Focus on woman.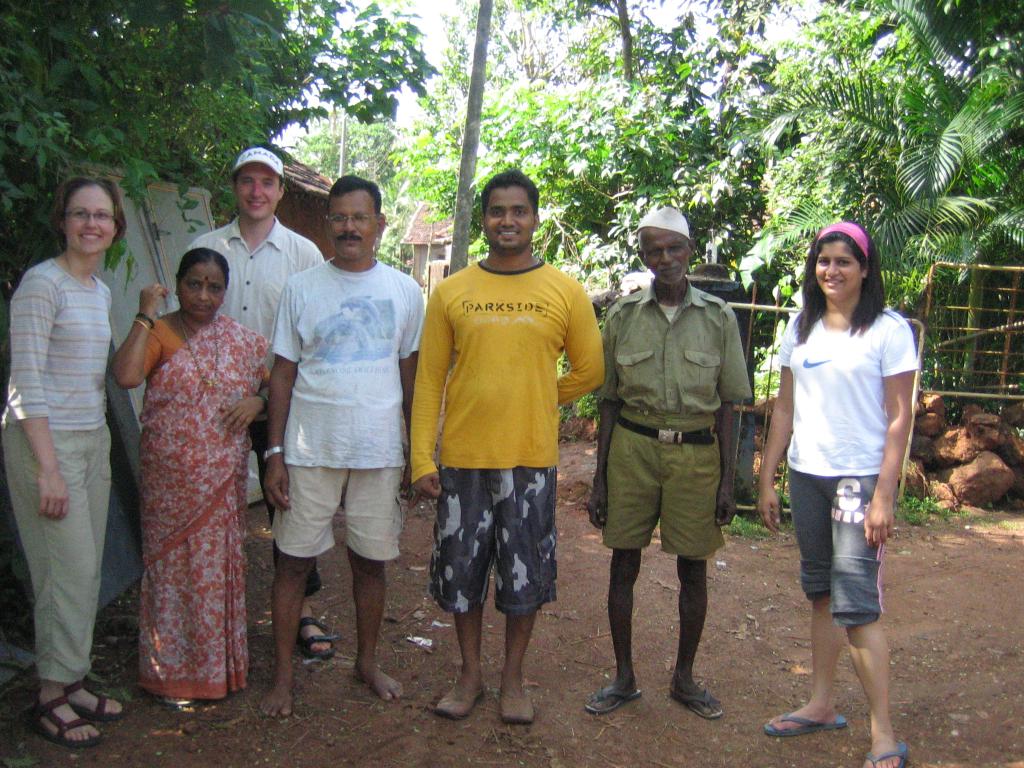
Focused at box(121, 236, 259, 729).
